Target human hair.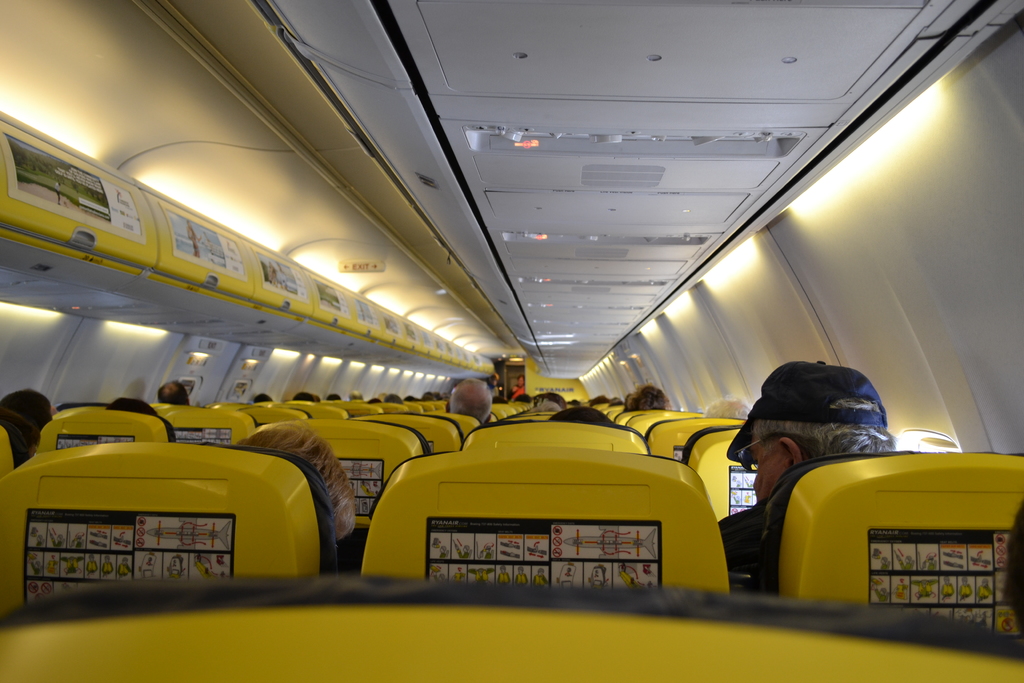
Target region: 234, 421, 357, 542.
